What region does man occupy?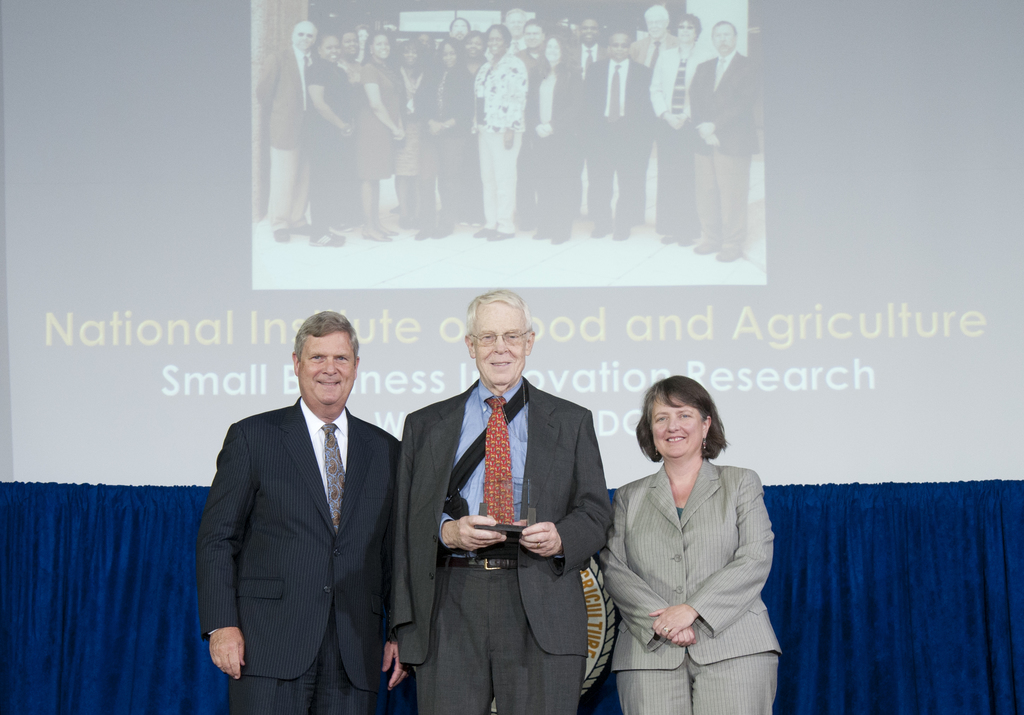
{"left": 255, "top": 20, "right": 316, "bottom": 241}.
